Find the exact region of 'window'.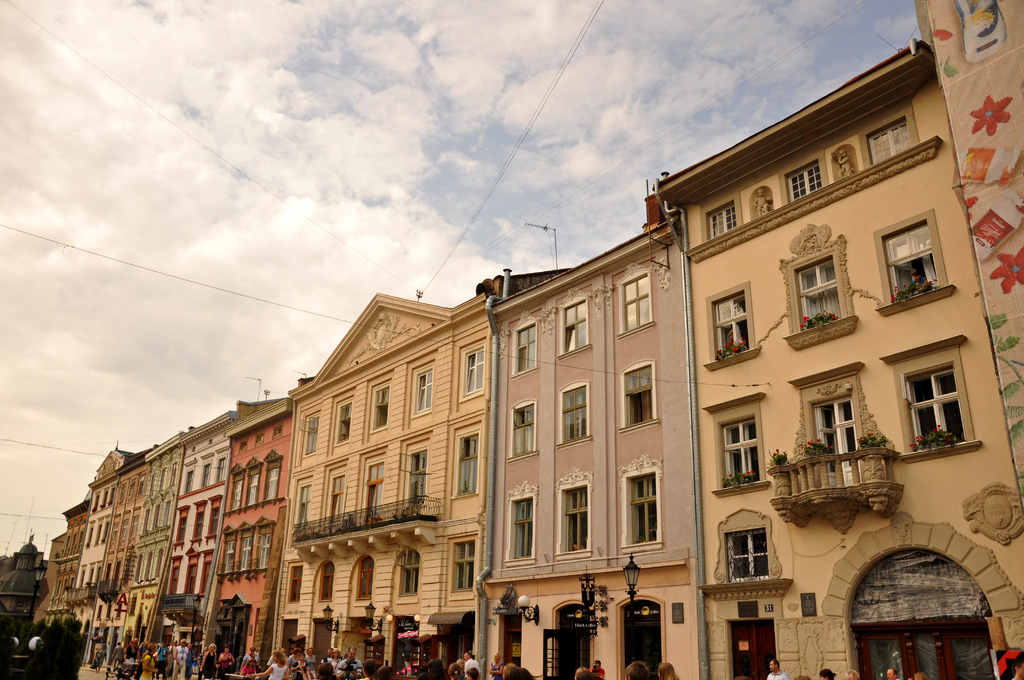
Exact region: {"x1": 862, "y1": 337, "x2": 981, "y2": 463}.
